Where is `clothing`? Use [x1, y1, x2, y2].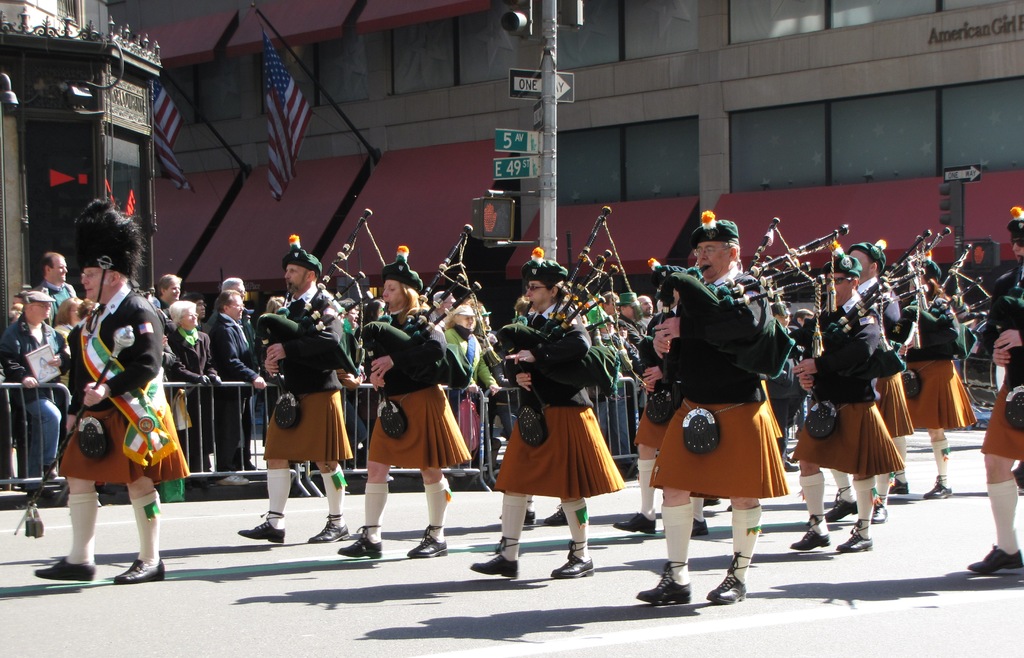
[787, 295, 901, 469].
